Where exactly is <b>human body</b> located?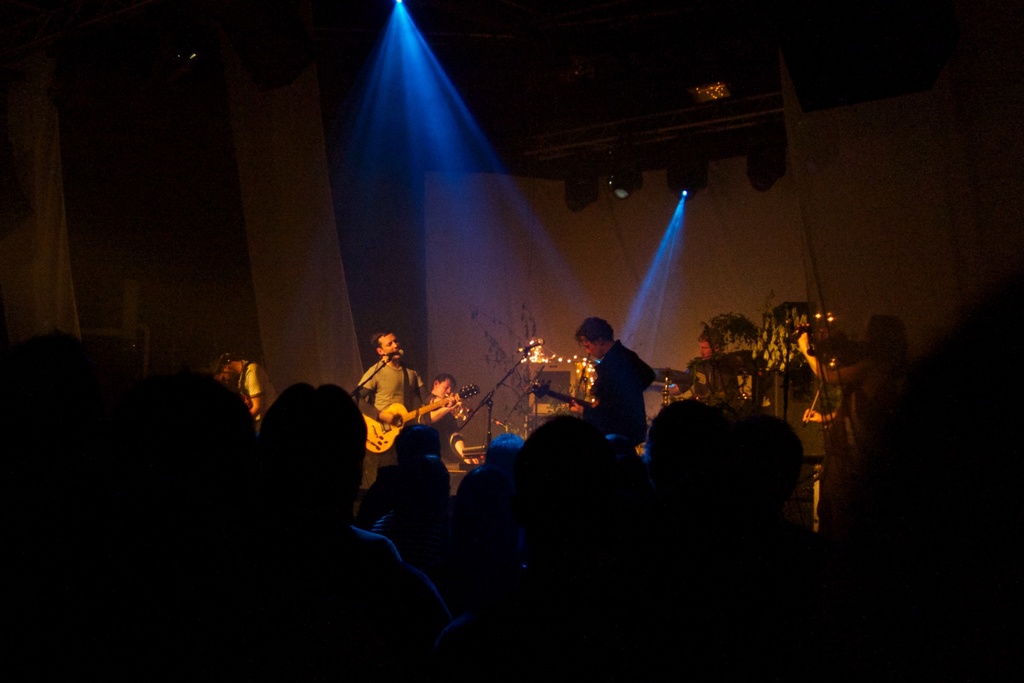
Its bounding box is detection(572, 318, 652, 447).
